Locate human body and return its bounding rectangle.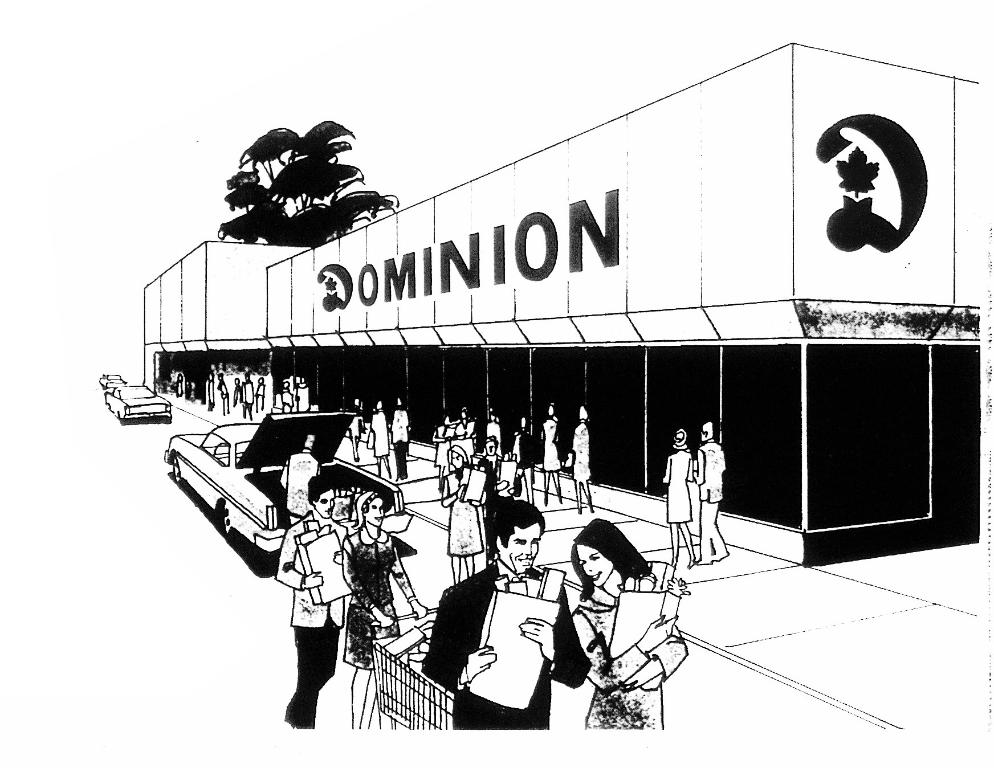
box(689, 422, 725, 562).
